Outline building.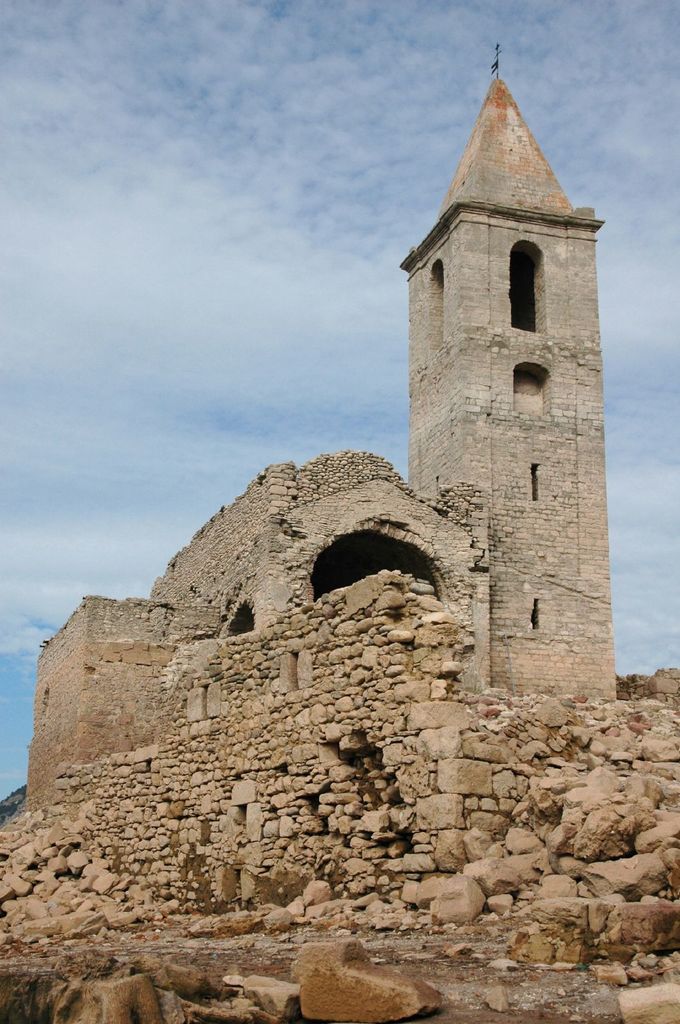
Outline: locate(24, 32, 617, 805).
